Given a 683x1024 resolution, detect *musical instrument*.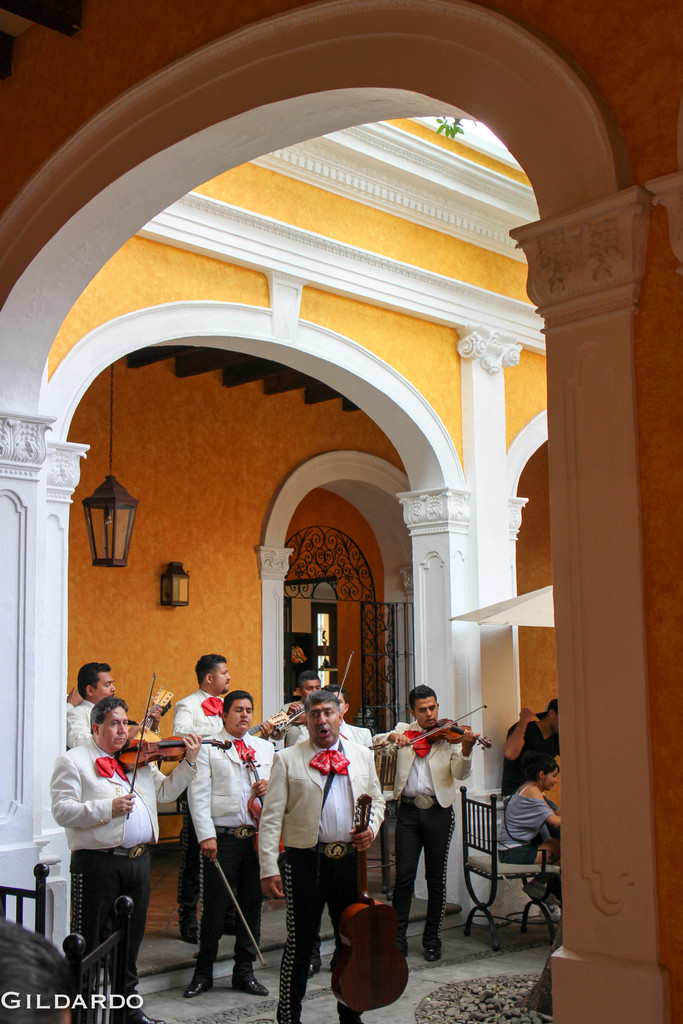
<box>108,667,238,828</box>.
